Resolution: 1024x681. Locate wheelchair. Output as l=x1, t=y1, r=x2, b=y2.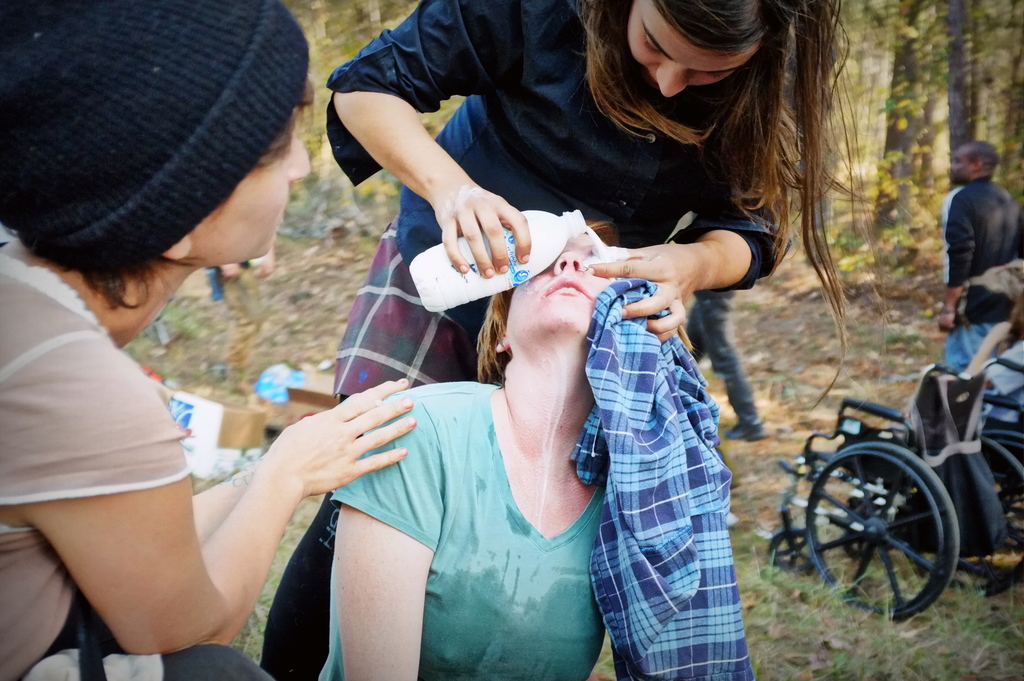
l=766, t=356, r=1023, b=621.
